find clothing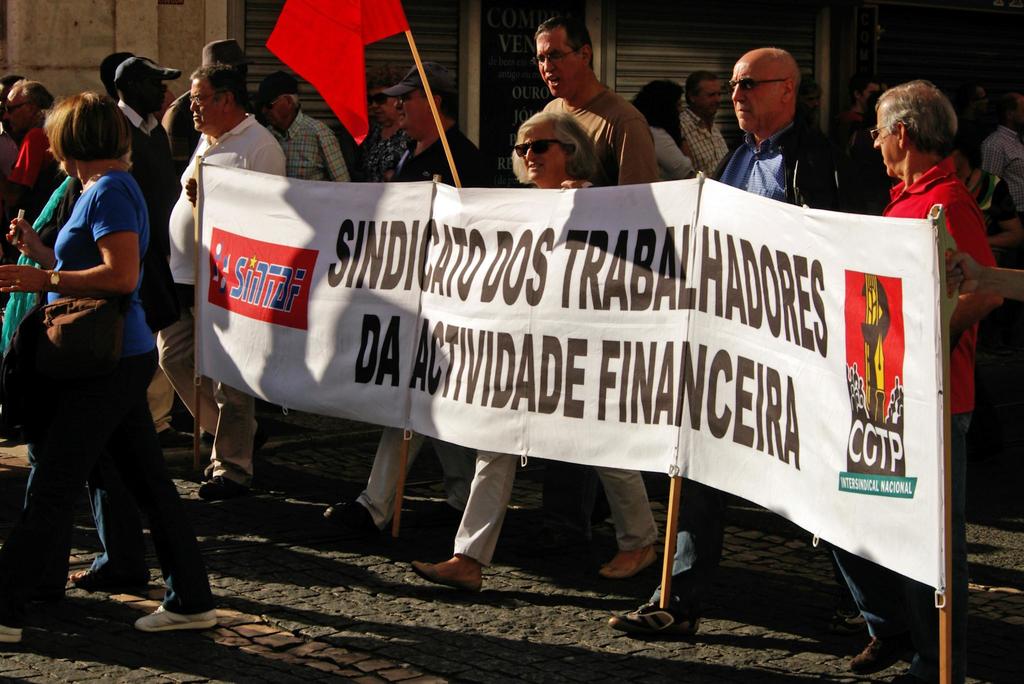
detection(13, 105, 179, 590)
